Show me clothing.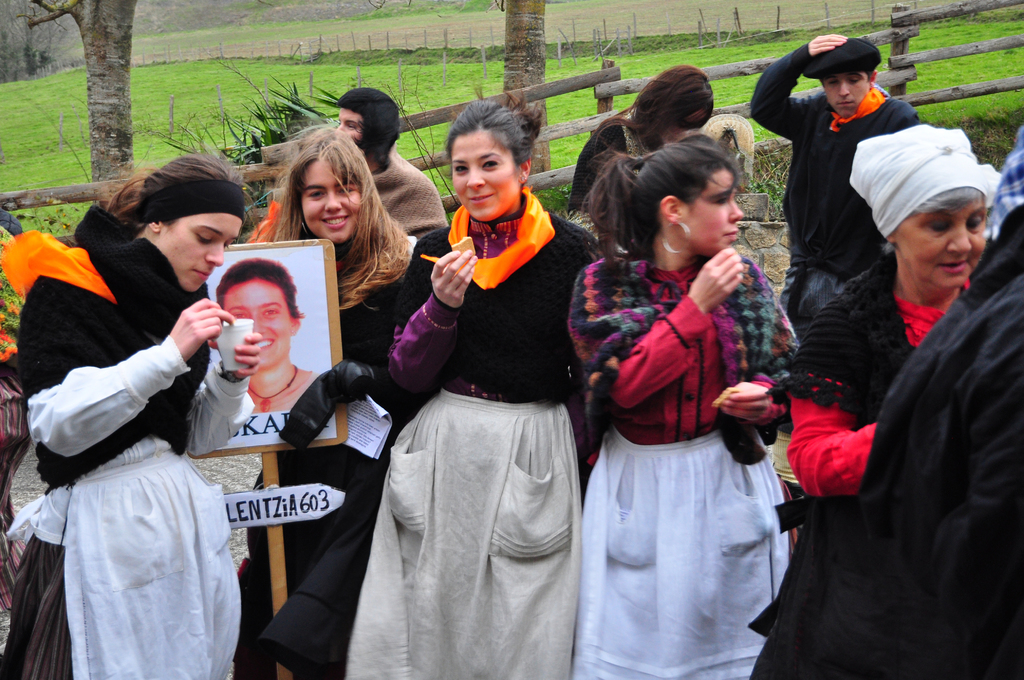
clothing is here: x1=845 y1=220 x2=1016 y2=668.
